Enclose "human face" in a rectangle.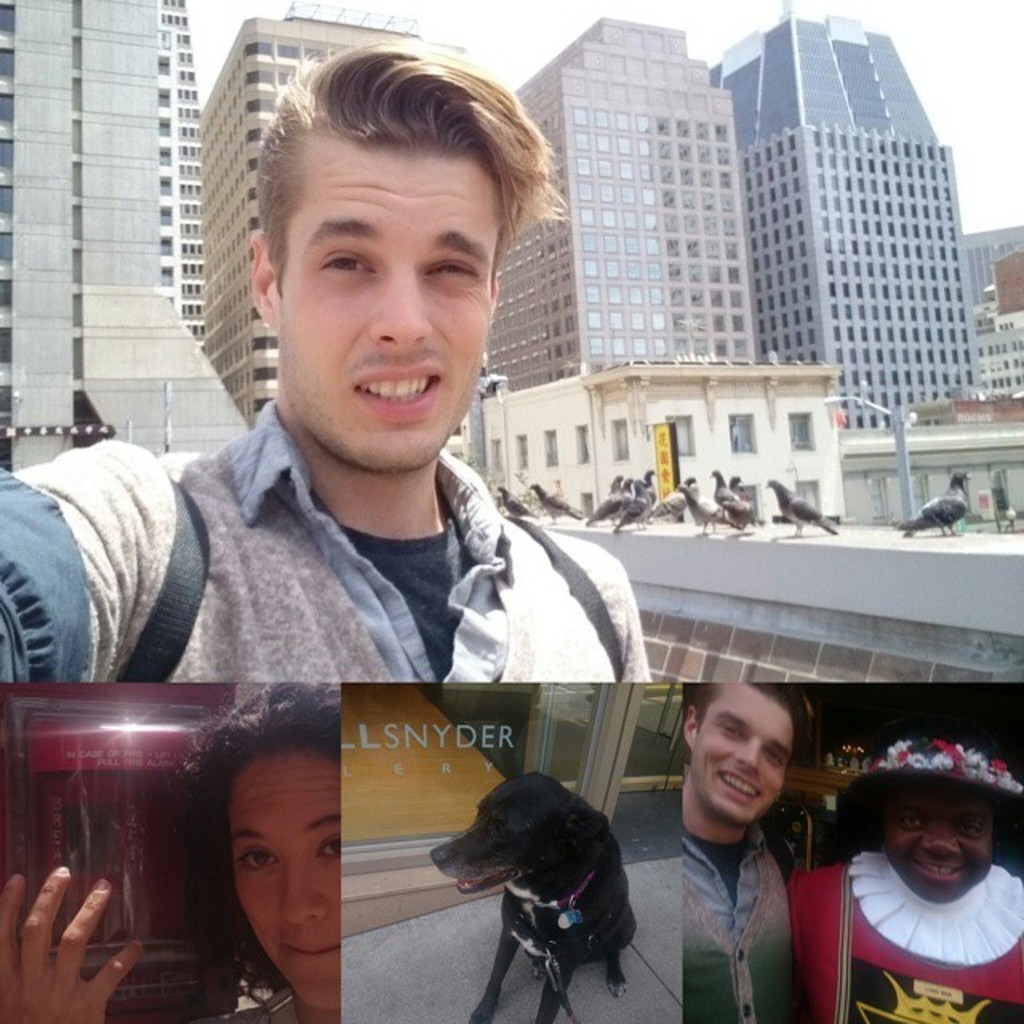
locate(694, 691, 792, 824).
